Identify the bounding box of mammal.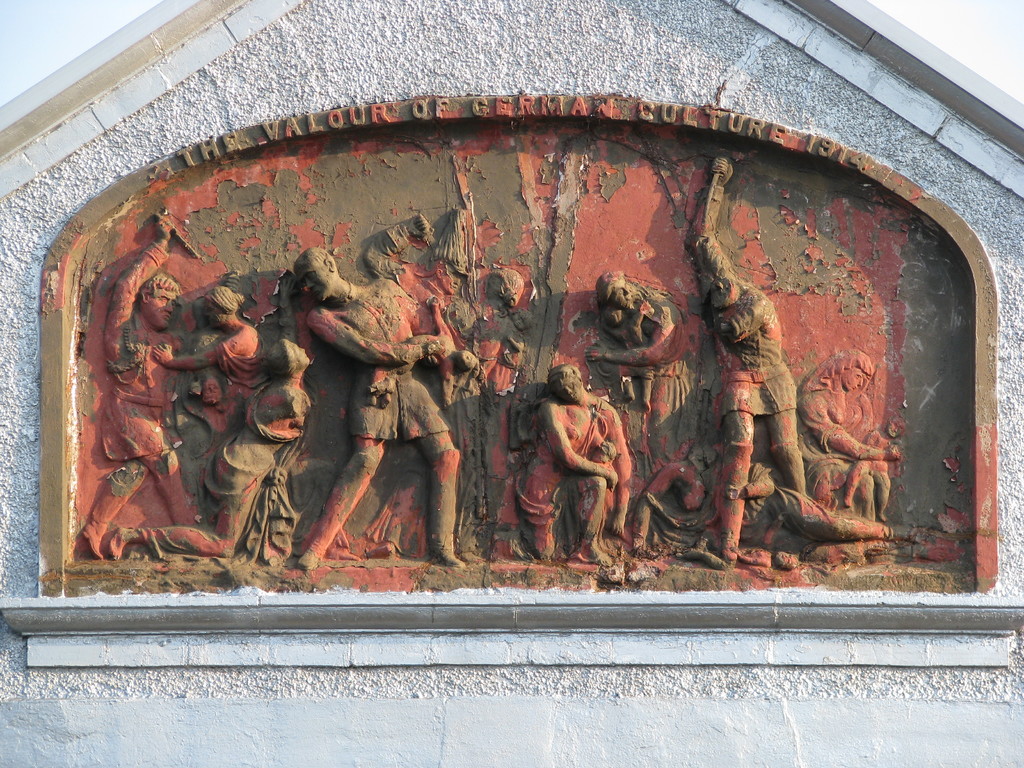
bbox=[683, 163, 803, 572].
